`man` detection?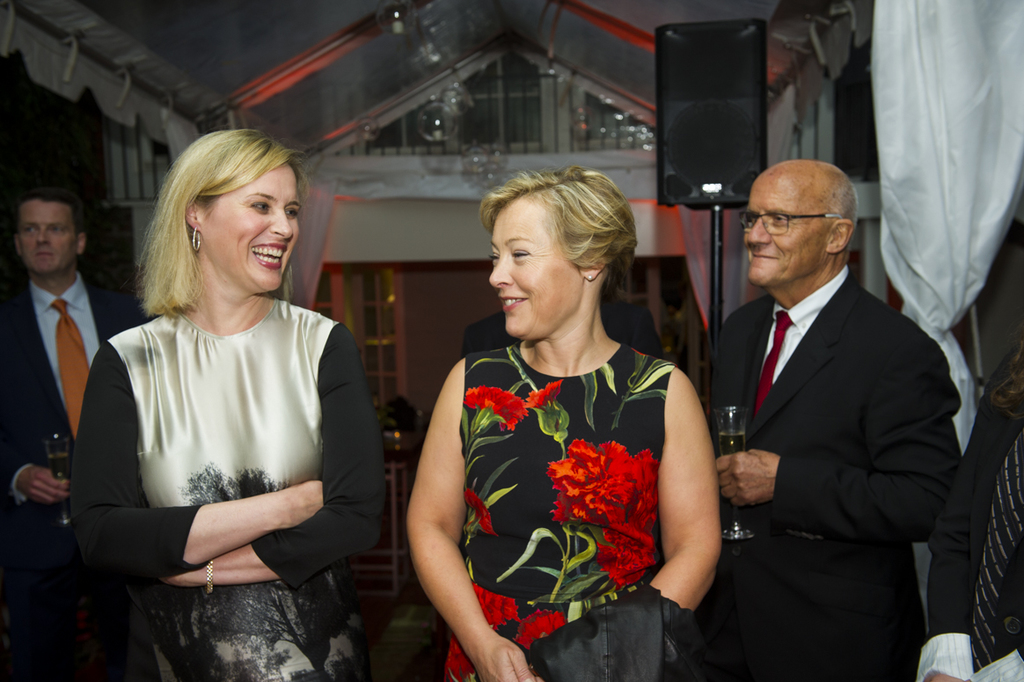
(x1=0, y1=182, x2=145, y2=681)
